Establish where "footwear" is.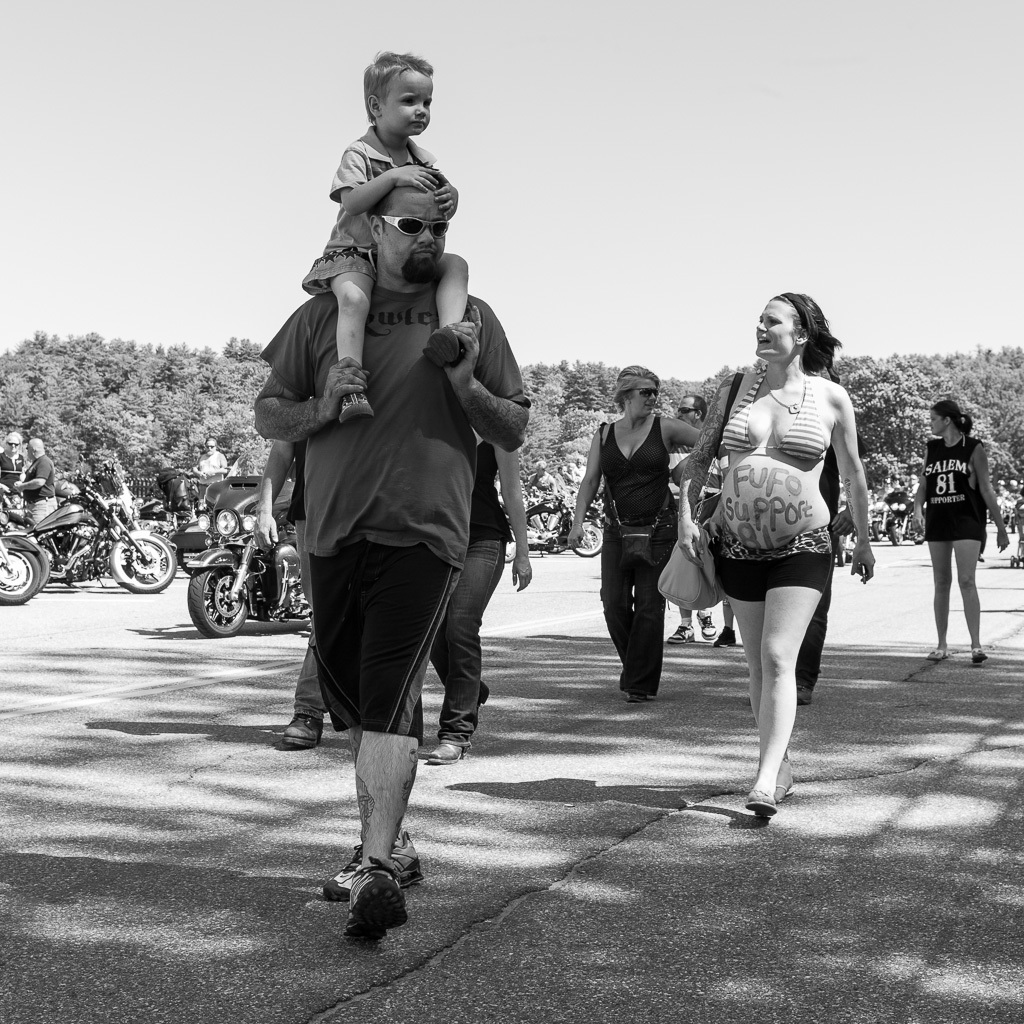
Established at <region>425, 734, 461, 767</region>.
